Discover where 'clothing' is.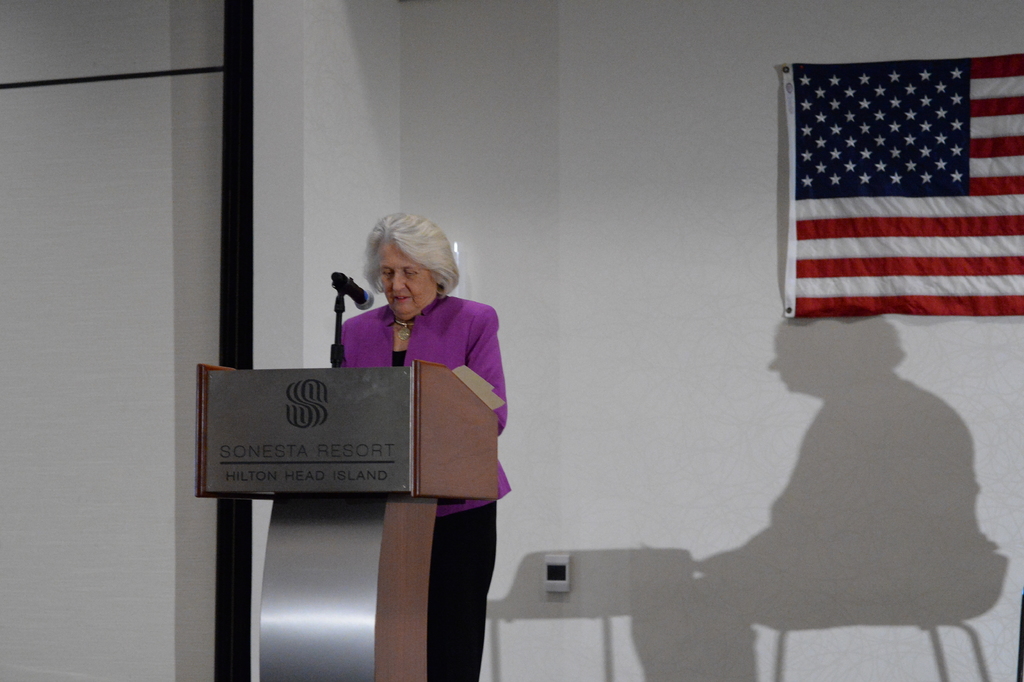
Discovered at x1=328 y1=288 x2=517 y2=677.
